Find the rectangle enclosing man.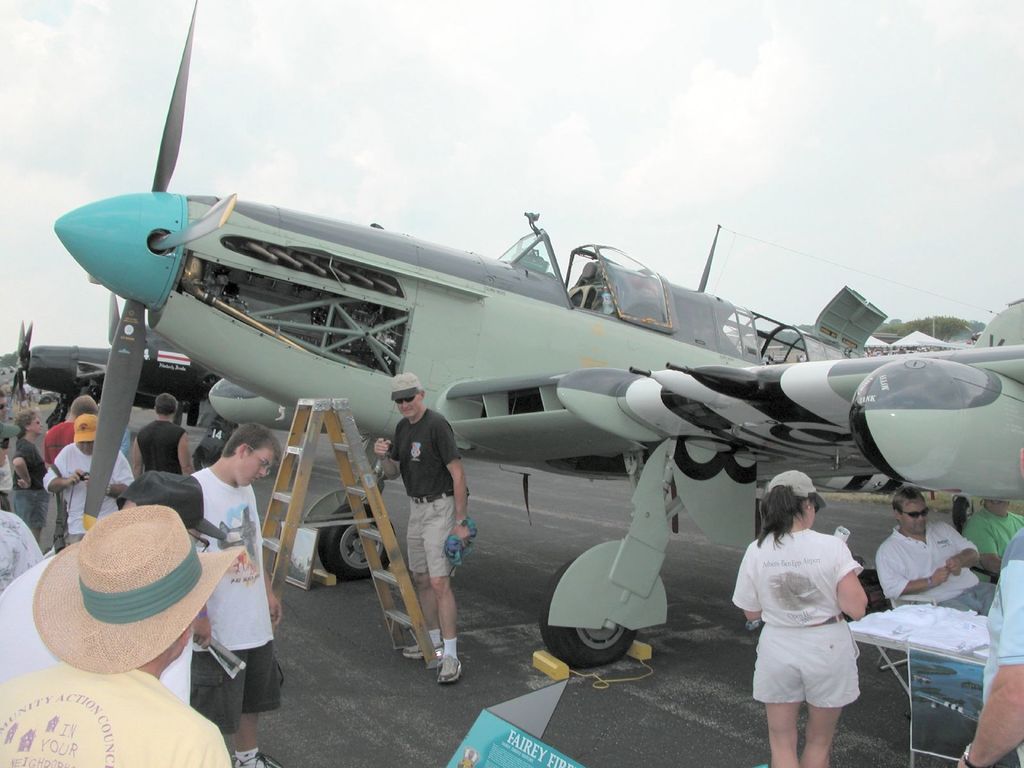
rect(872, 486, 998, 621).
